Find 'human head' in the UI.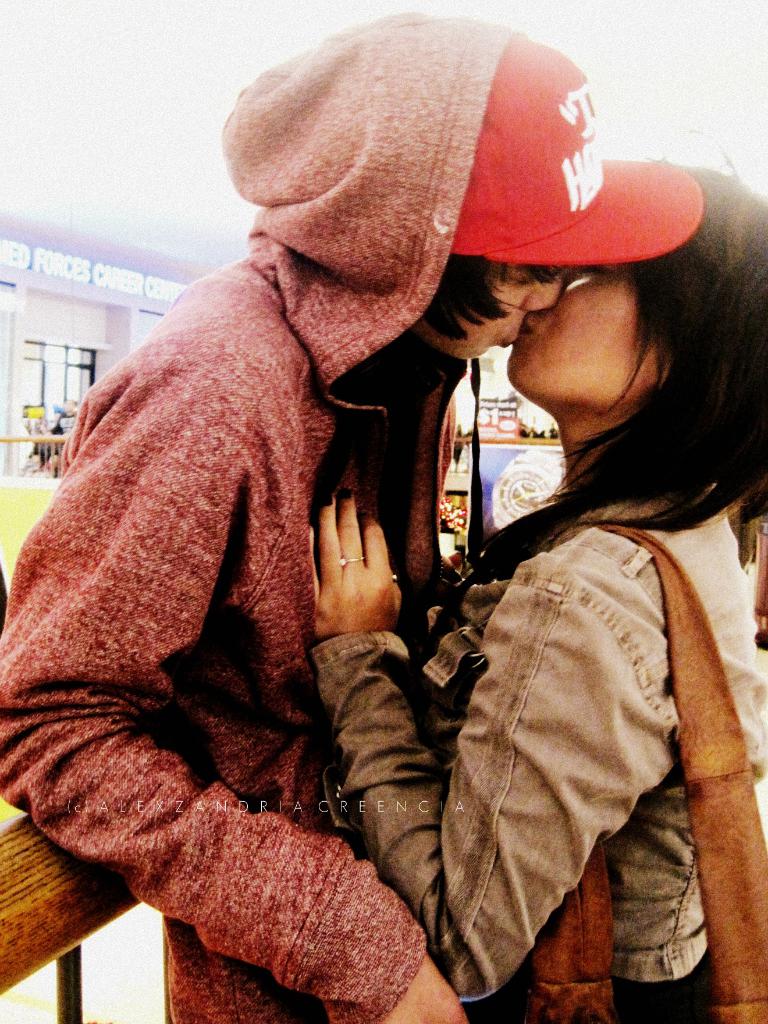
UI element at BBox(506, 161, 767, 396).
